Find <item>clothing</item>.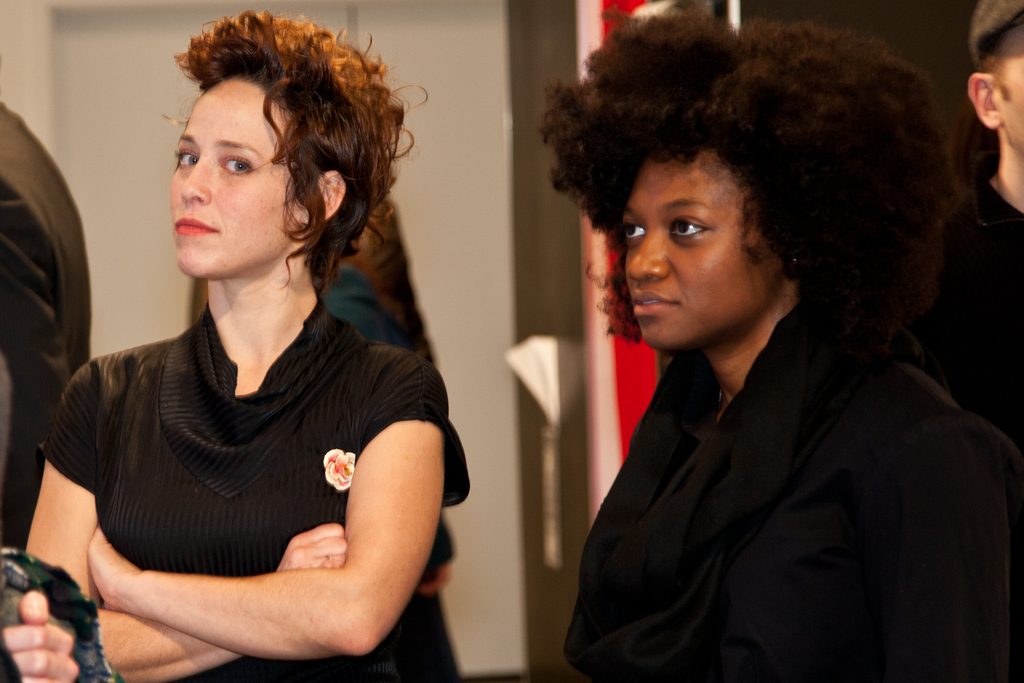
[left=0, top=252, right=77, bottom=548].
